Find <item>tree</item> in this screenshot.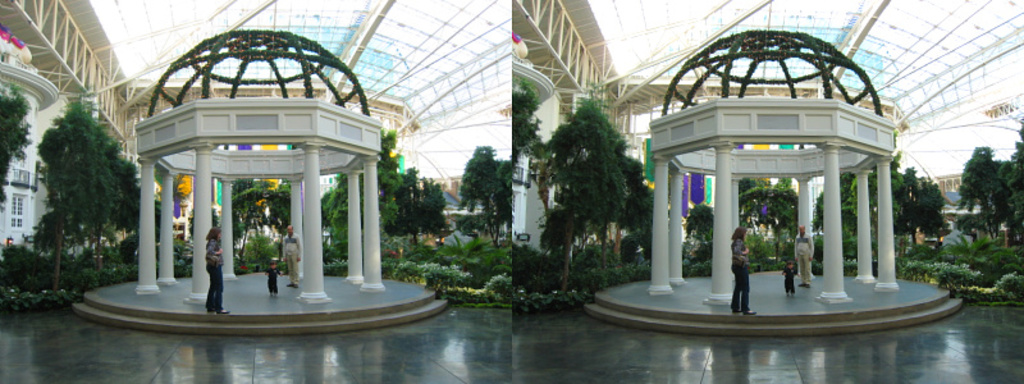
The bounding box for <item>tree</item> is (x1=22, y1=76, x2=128, y2=300).
